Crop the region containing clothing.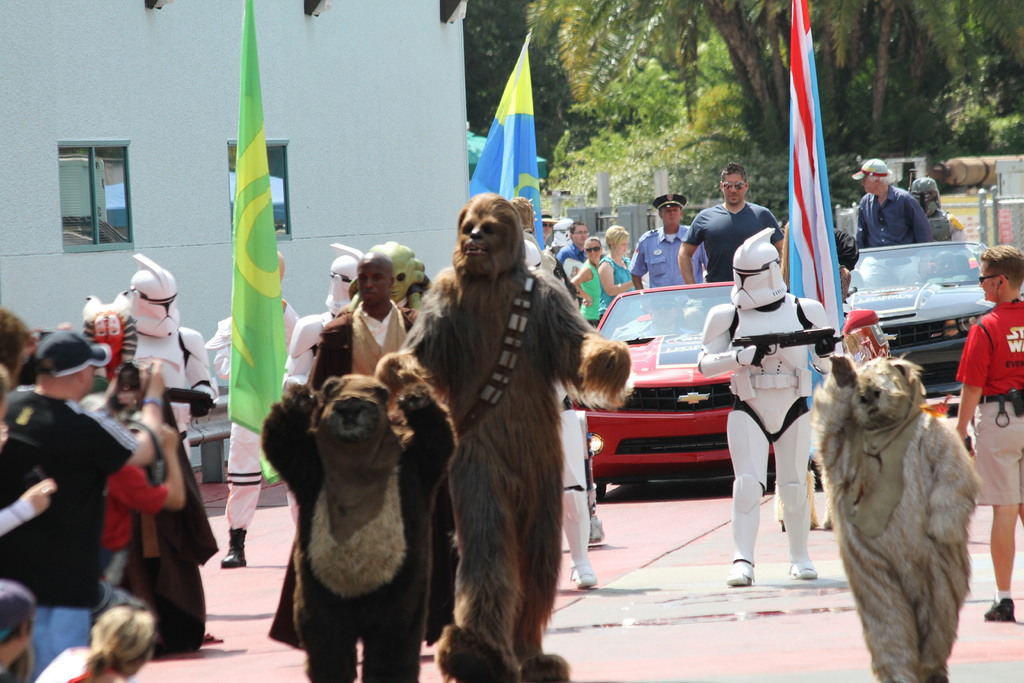
Crop region: 130,322,214,464.
